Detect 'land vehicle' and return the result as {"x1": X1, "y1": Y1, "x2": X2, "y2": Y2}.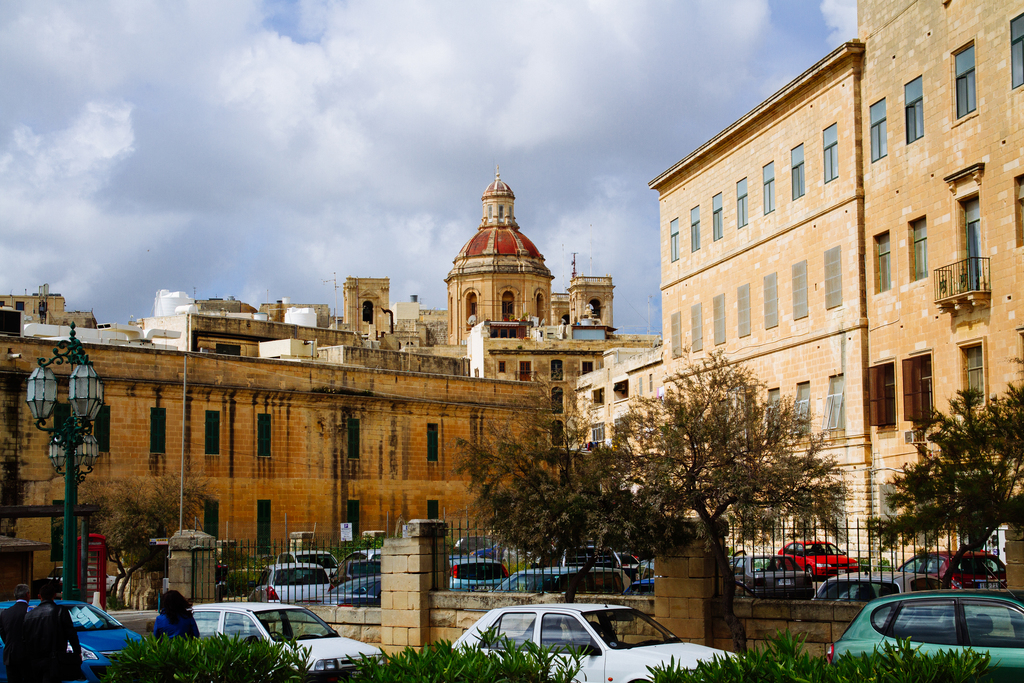
{"x1": 282, "y1": 552, "x2": 337, "y2": 566}.
